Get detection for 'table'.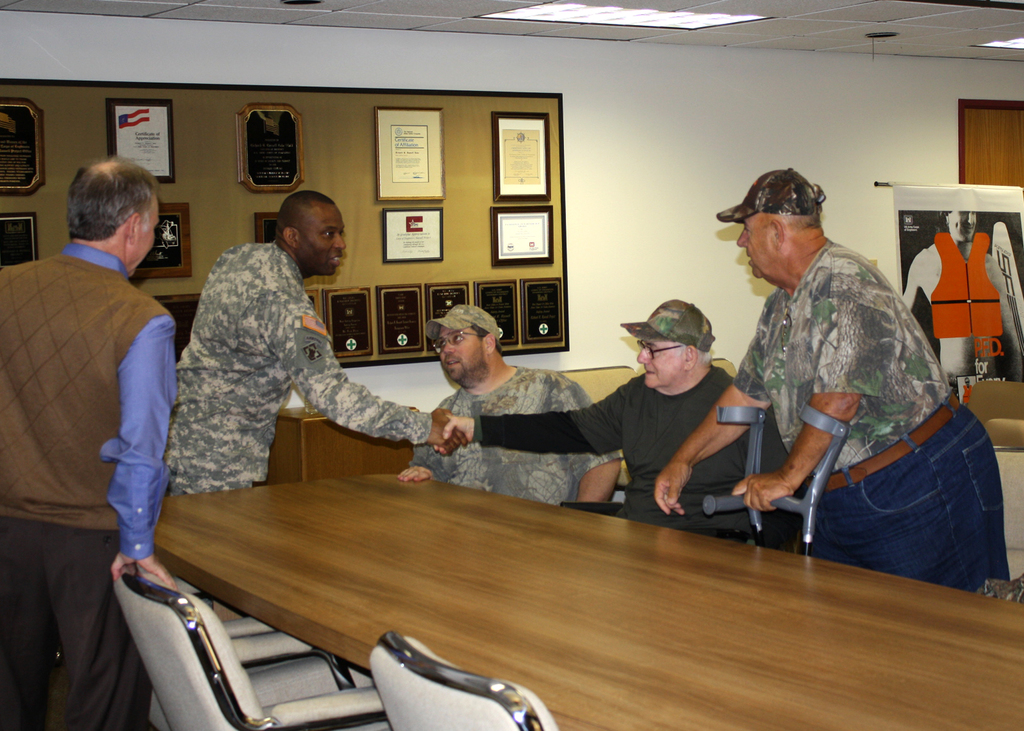
Detection: {"x1": 122, "y1": 437, "x2": 959, "y2": 711}.
